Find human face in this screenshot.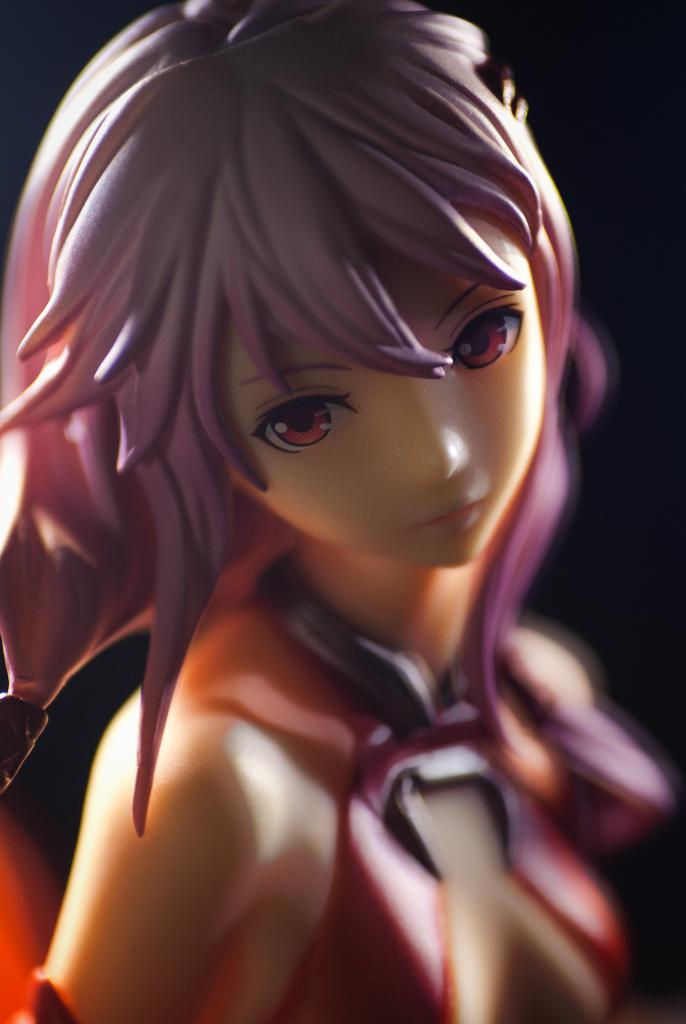
The bounding box for human face is BBox(210, 203, 543, 572).
